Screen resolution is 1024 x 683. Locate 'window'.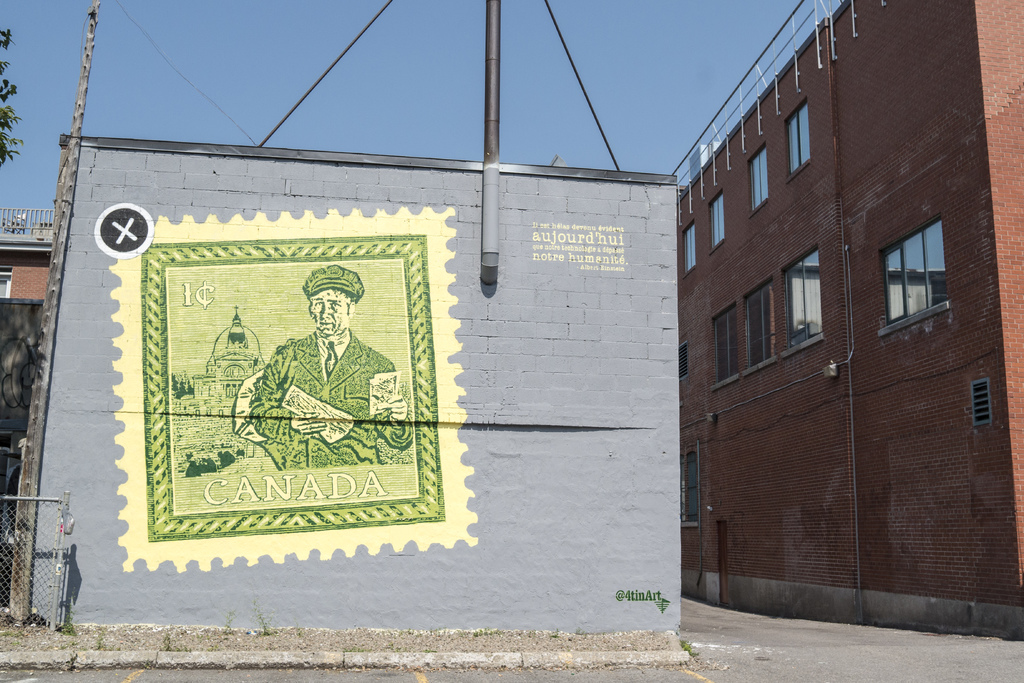
782,249,825,358.
